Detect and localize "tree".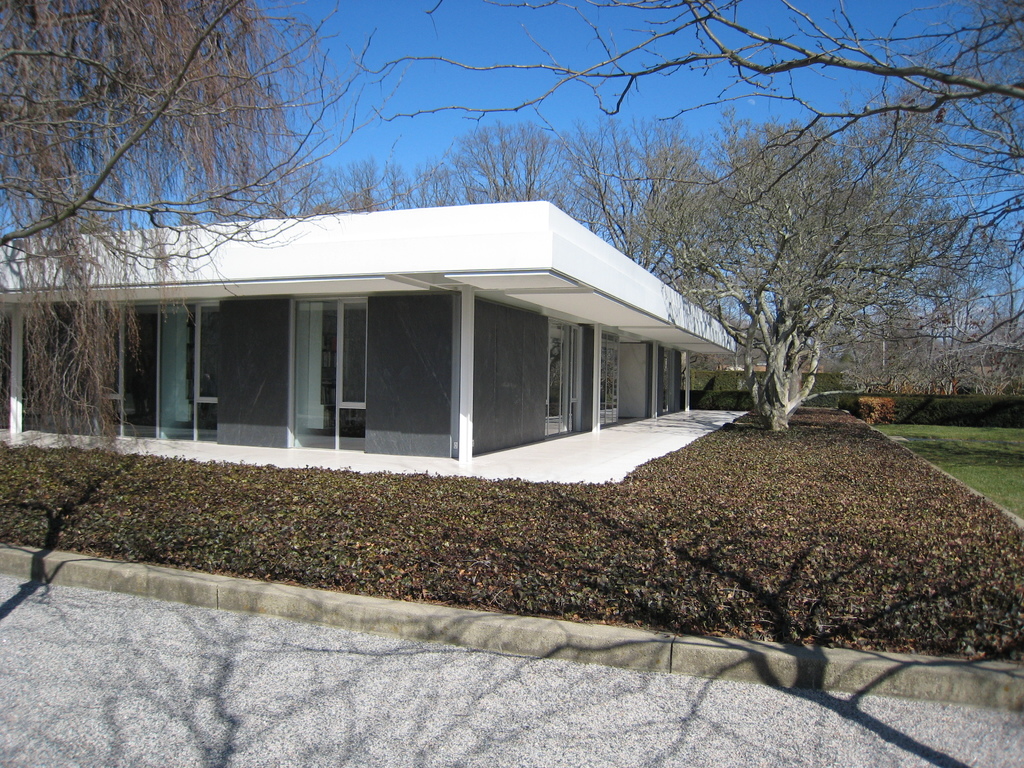
Localized at <region>644, 105, 961, 429</region>.
